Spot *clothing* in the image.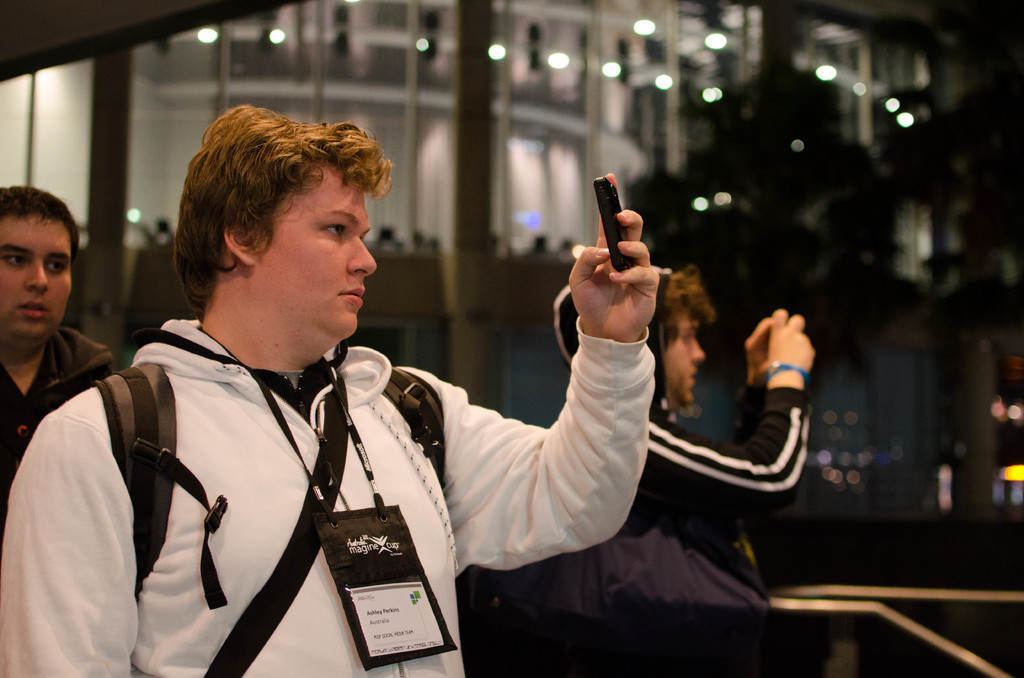
*clothing* found at crop(516, 380, 813, 676).
